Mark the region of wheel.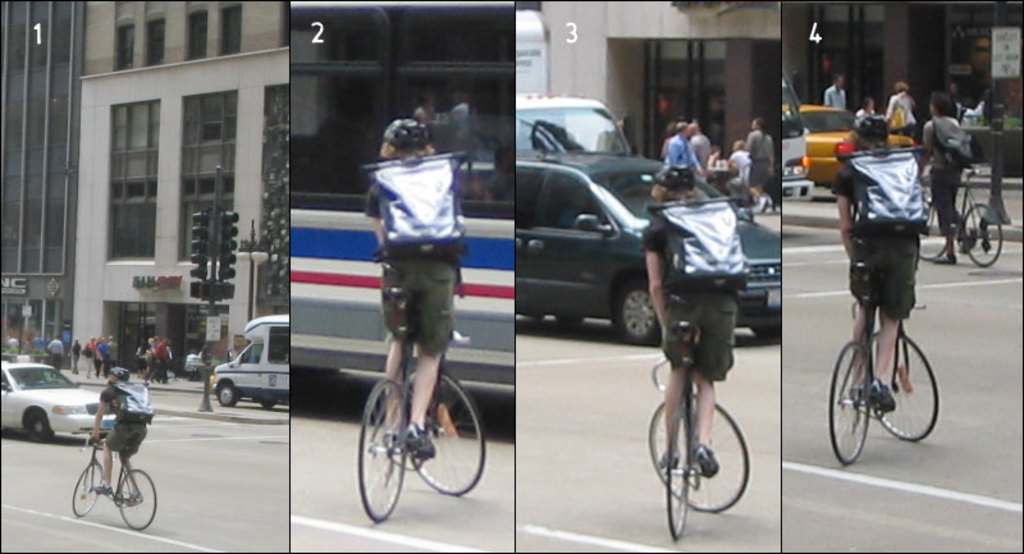
Region: 214, 375, 237, 406.
